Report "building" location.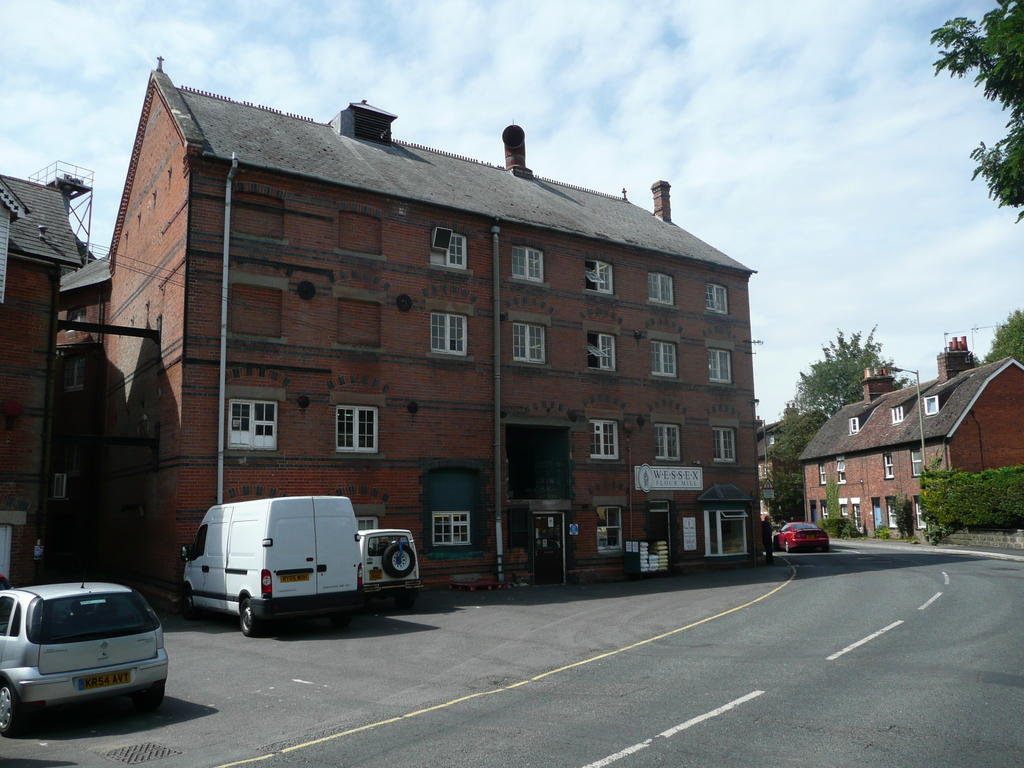
Report: (x1=0, y1=168, x2=84, y2=593).
